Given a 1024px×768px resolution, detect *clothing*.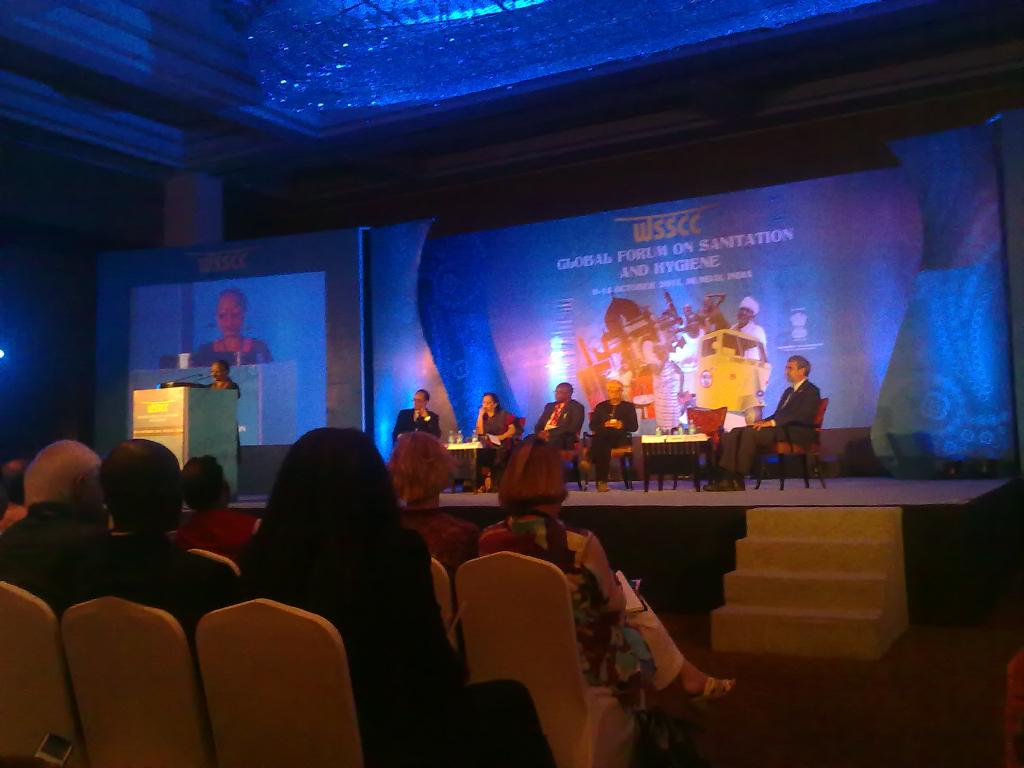
[left=675, top=328, right=704, bottom=395].
